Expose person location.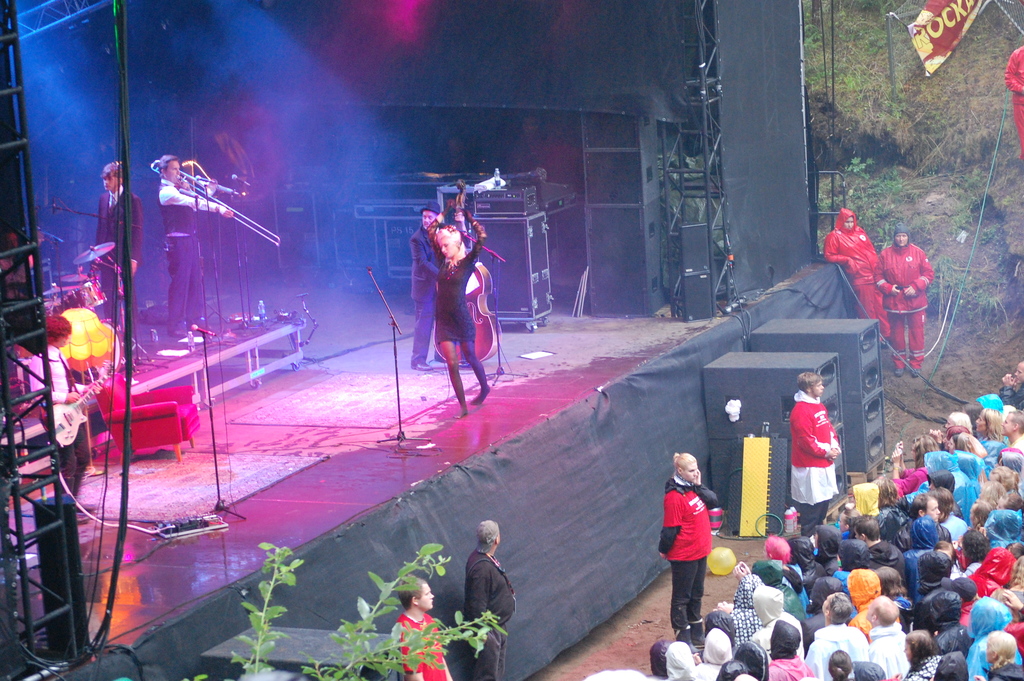
Exposed at {"x1": 155, "y1": 152, "x2": 235, "y2": 349}.
